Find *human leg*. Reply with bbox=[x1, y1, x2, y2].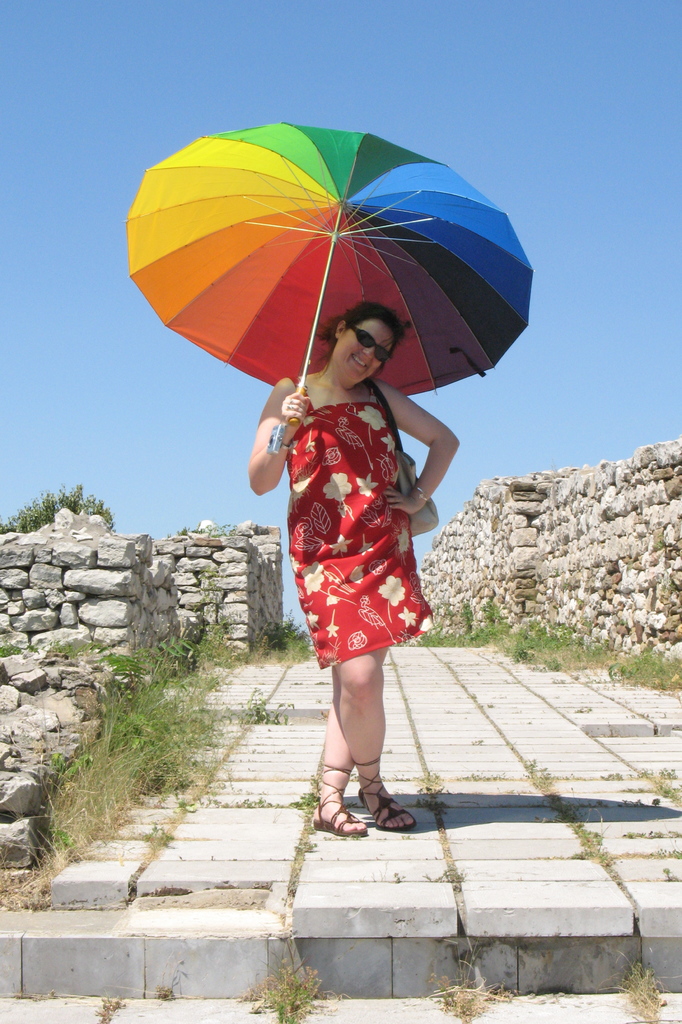
bbox=[309, 712, 370, 831].
